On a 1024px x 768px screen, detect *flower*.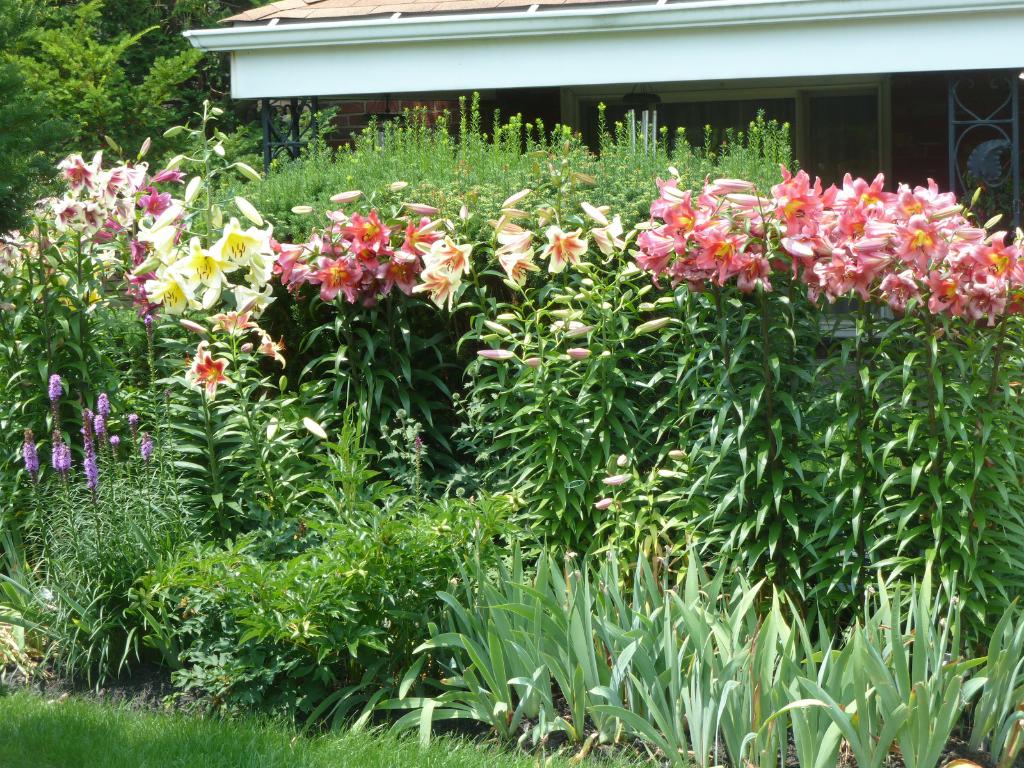
locate(614, 451, 630, 465).
